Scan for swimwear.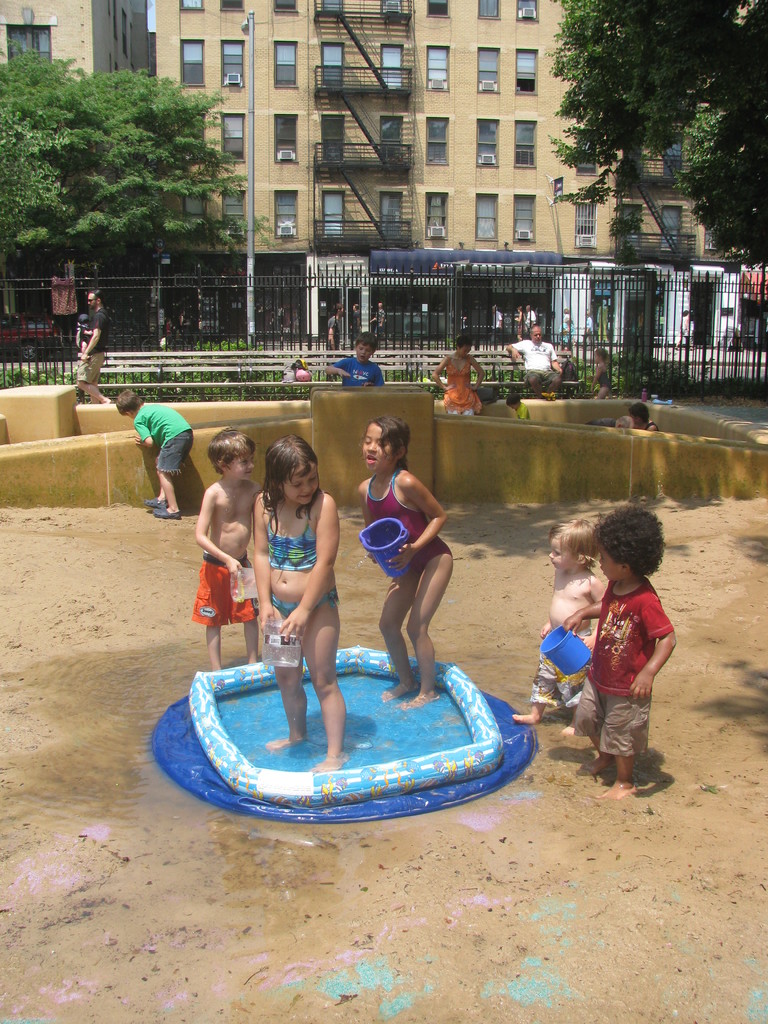
Scan result: 360/461/460/572.
